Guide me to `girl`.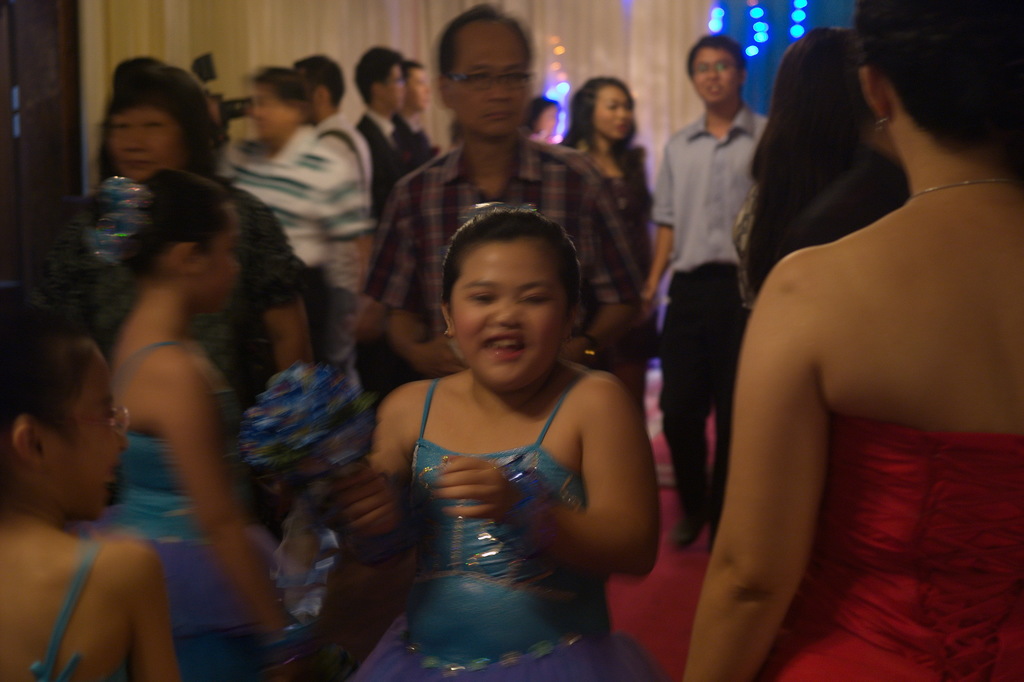
Guidance: 333,204,673,681.
